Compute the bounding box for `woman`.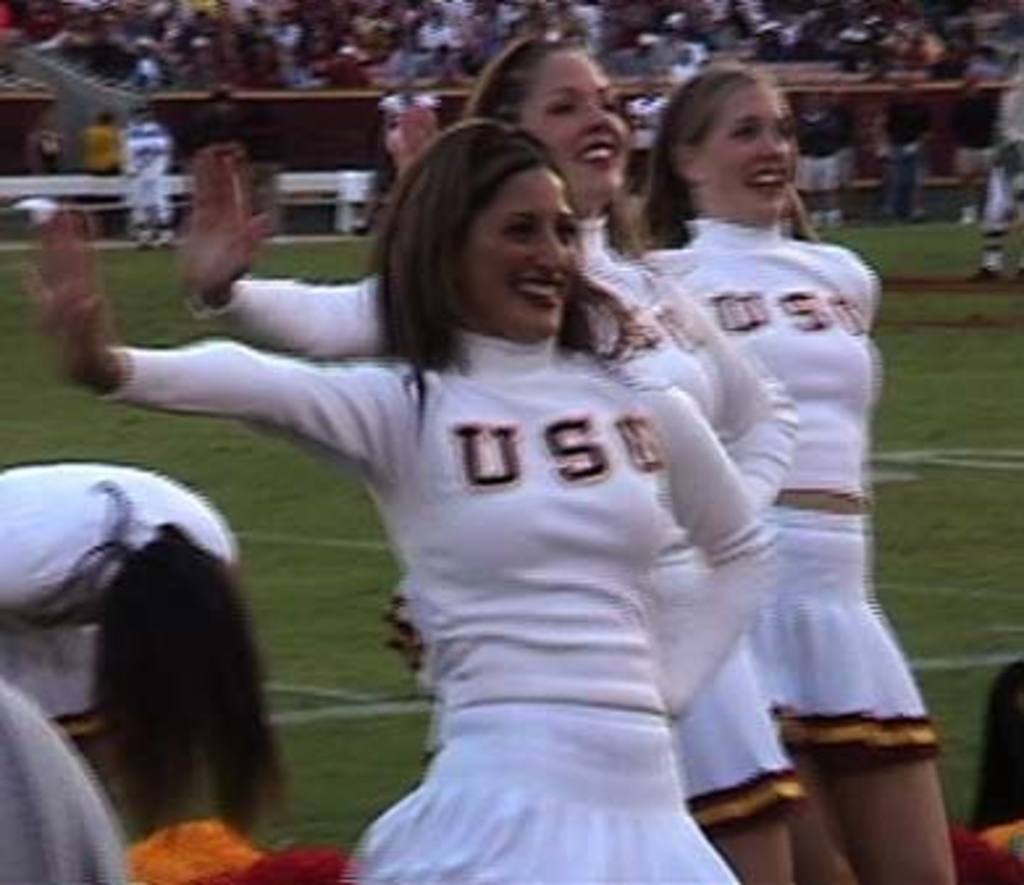
184/32/801/882.
